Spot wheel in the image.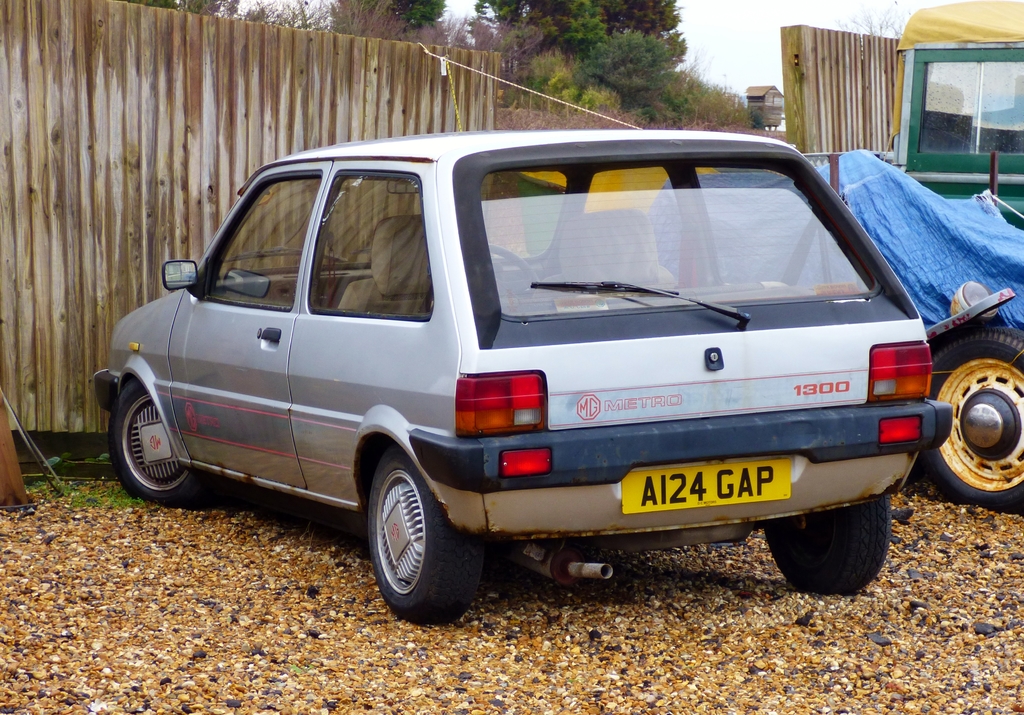
wheel found at 764 494 893 596.
